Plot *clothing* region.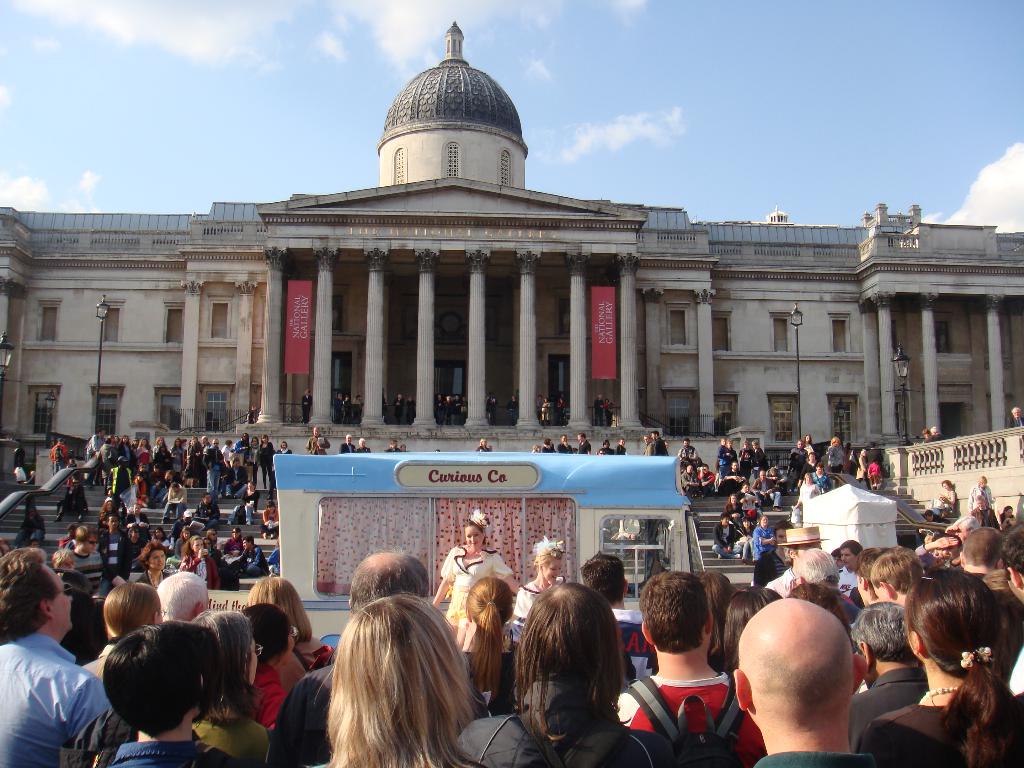
Plotted at detection(615, 446, 627, 457).
